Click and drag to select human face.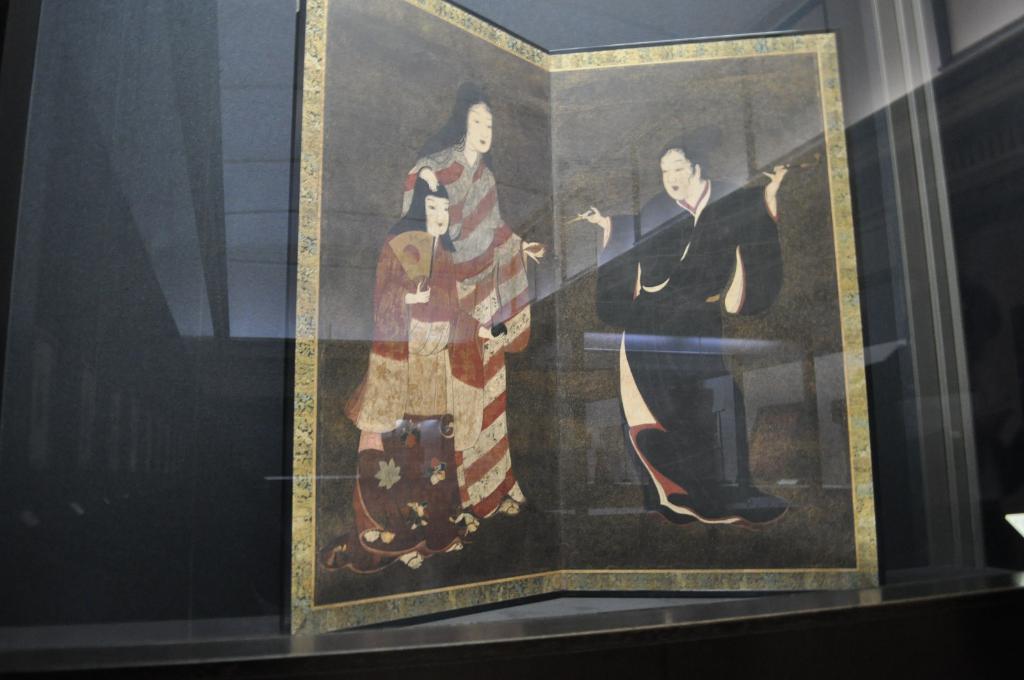
Selection: [x1=468, y1=106, x2=493, y2=154].
